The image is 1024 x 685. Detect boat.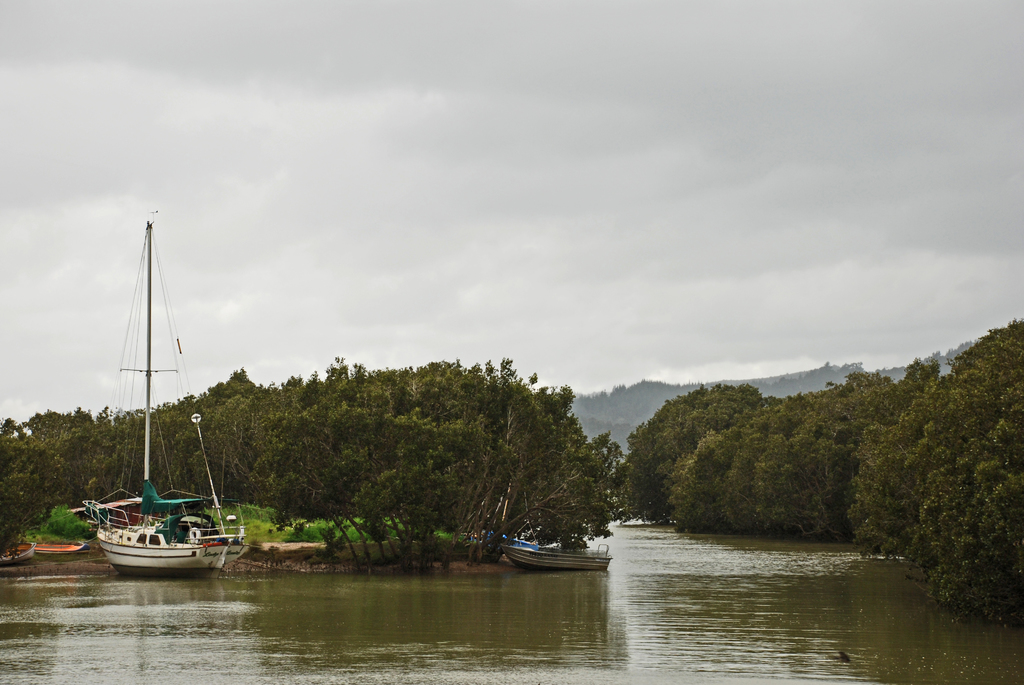
Detection: [503, 542, 614, 569].
